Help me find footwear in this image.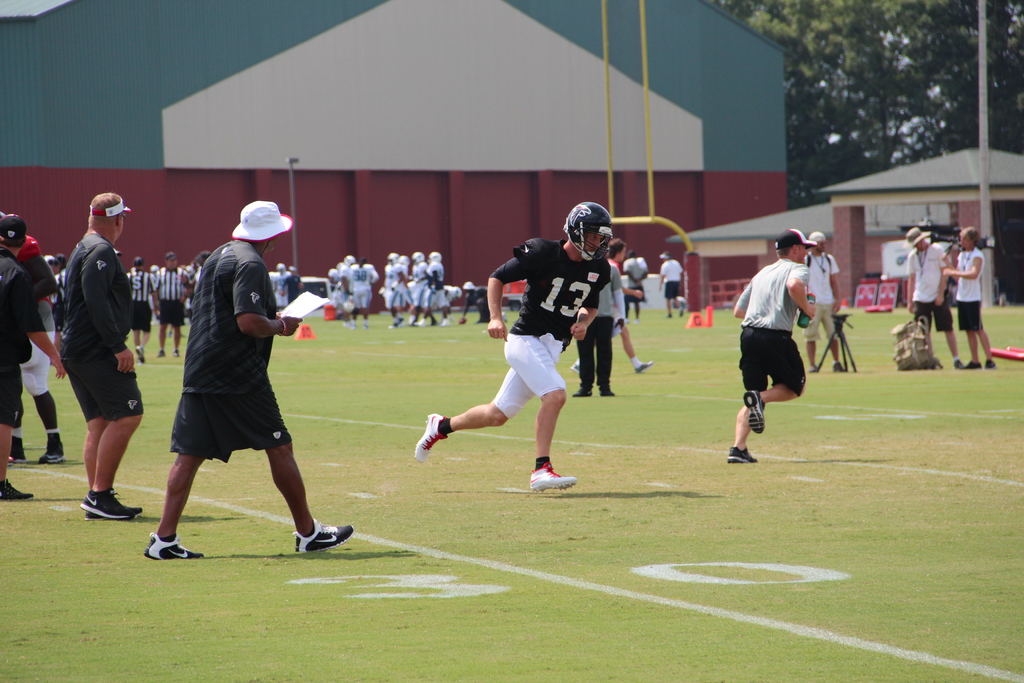
Found it: [529,456,579,494].
